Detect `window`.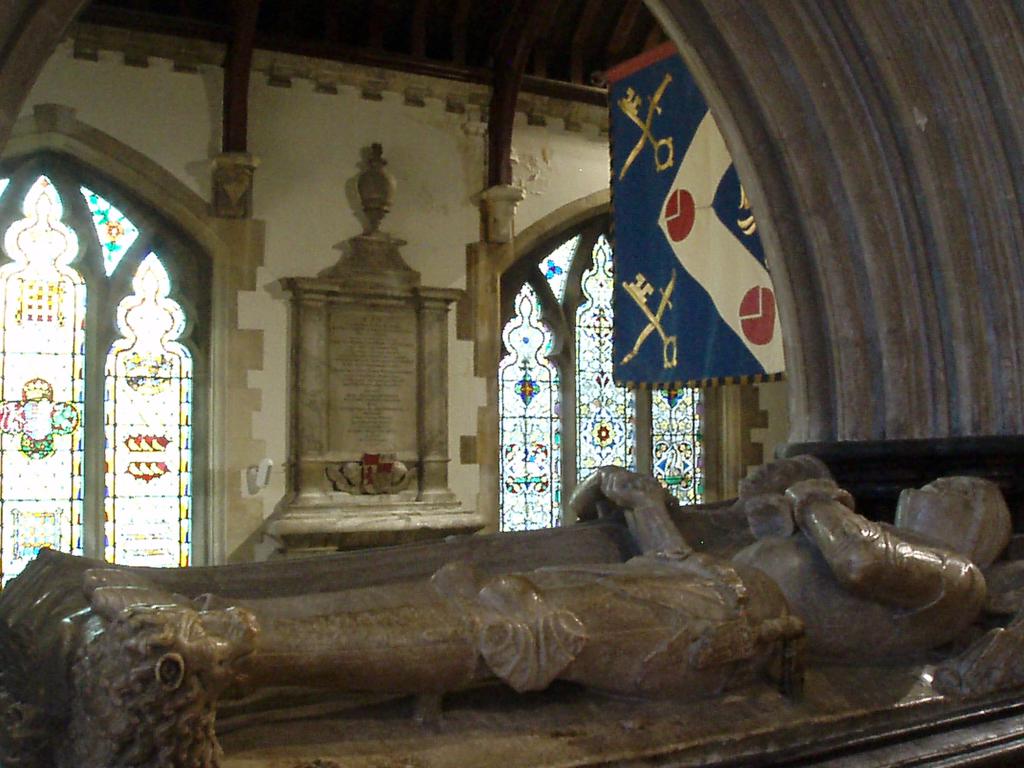
Detected at 463, 179, 673, 550.
